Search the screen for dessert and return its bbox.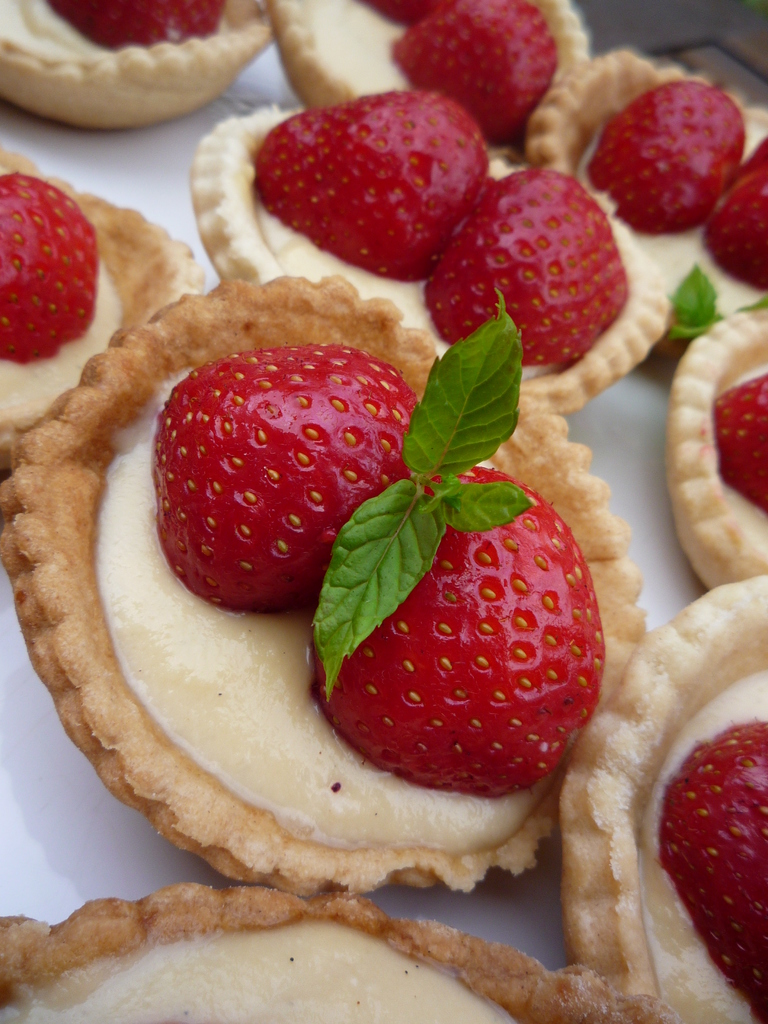
Found: <box>0,141,191,472</box>.
